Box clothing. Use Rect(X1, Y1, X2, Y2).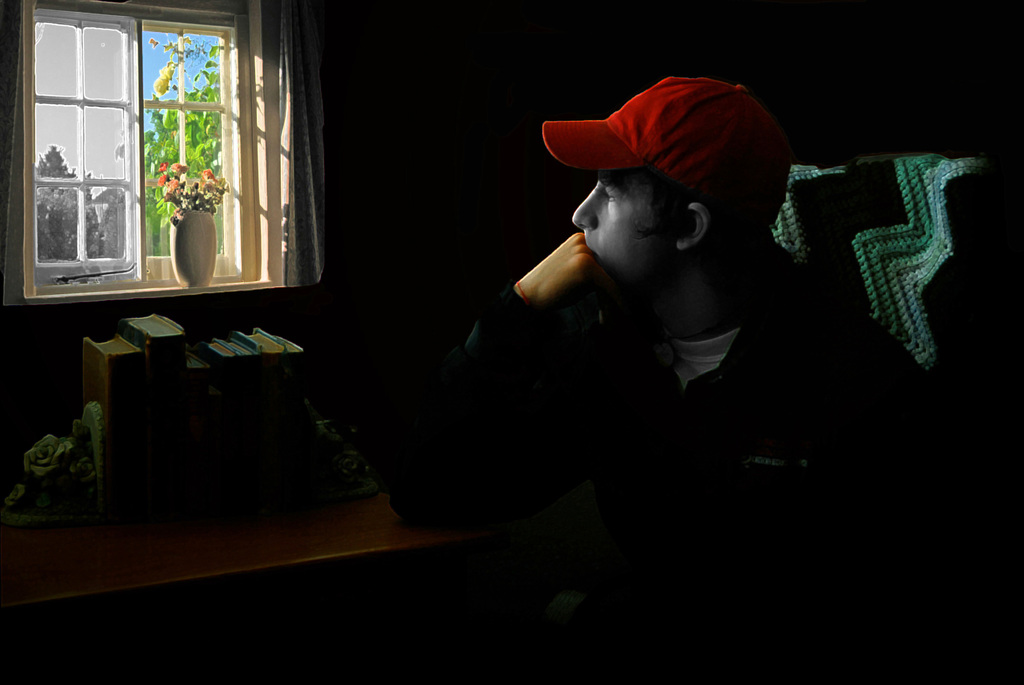
Rect(541, 77, 781, 225).
